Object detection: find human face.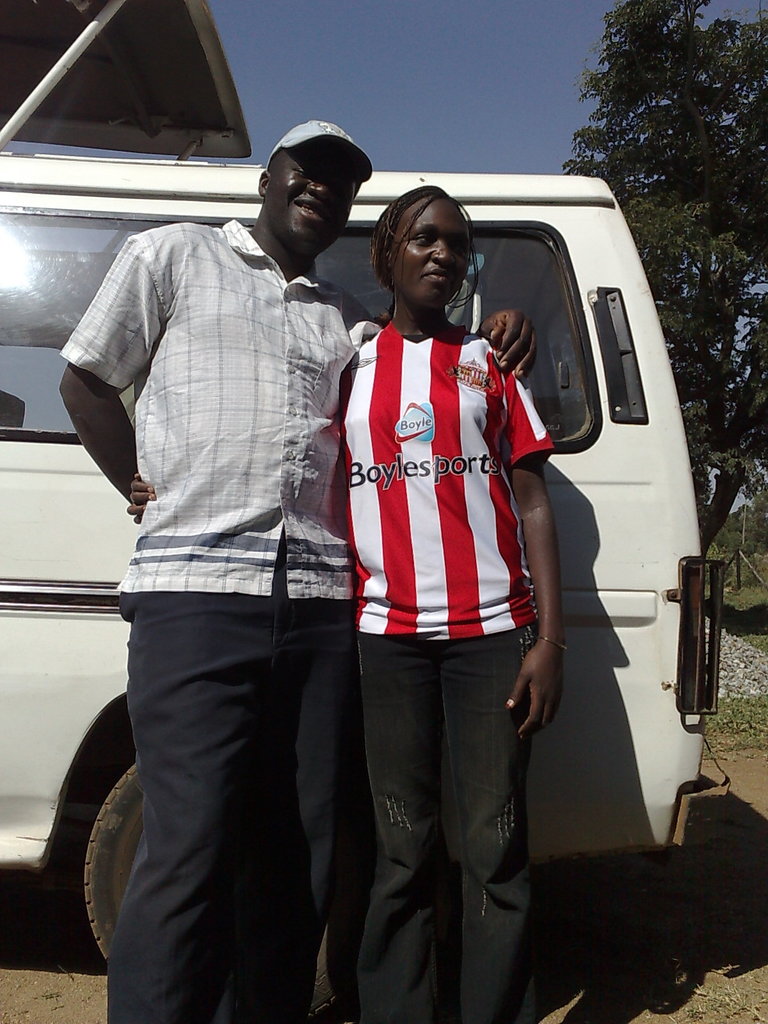
[263, 142, 355, 250].
